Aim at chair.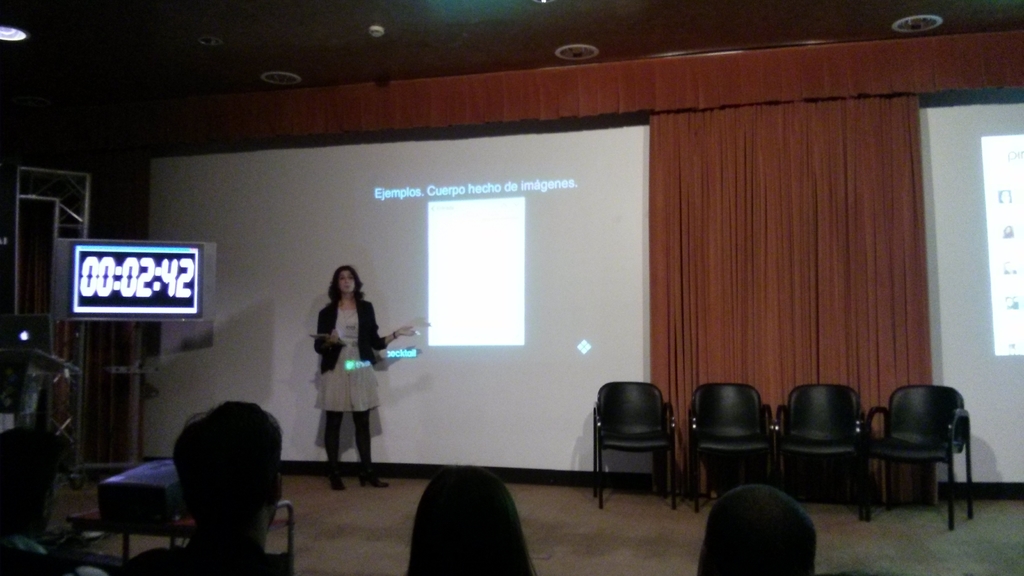
Aimed at (589,383,682,508).
